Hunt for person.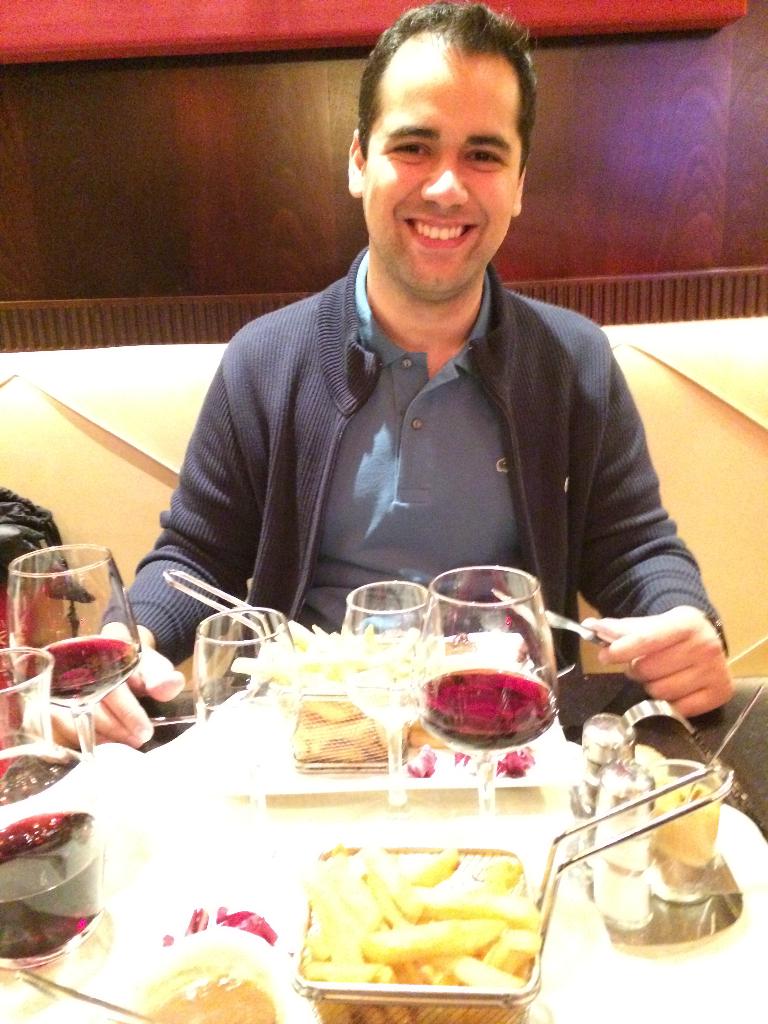
Hunted down at bbox=(28, 0, 743, 748).
